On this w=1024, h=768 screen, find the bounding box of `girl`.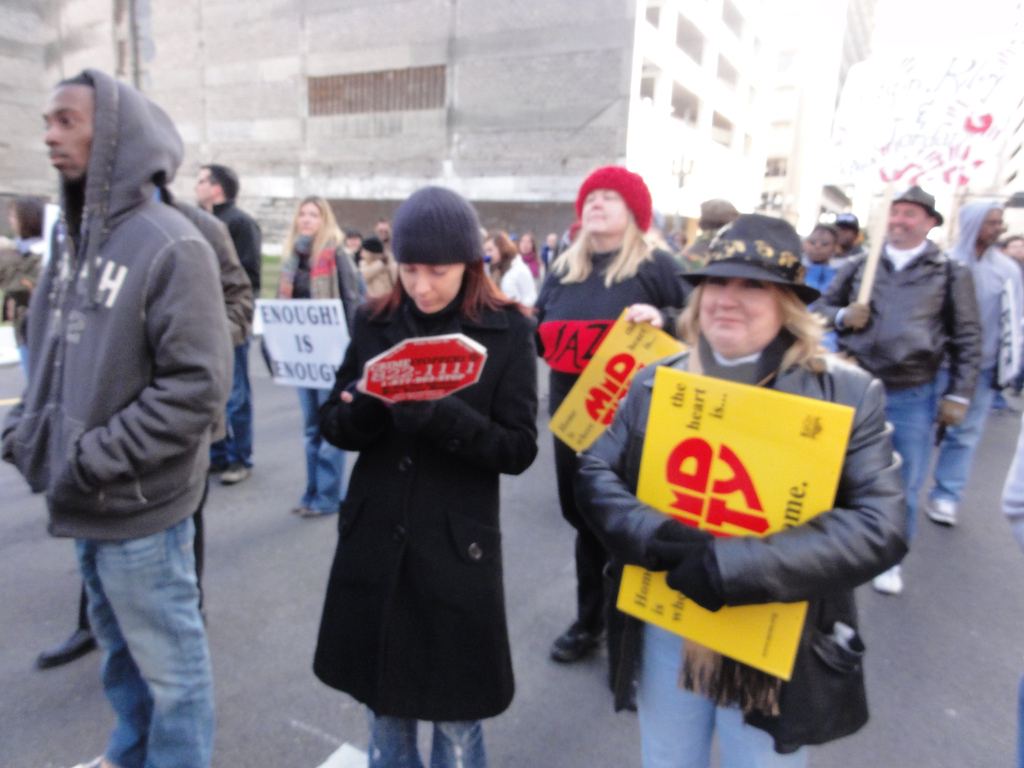
Bounding box: <region>535, 166, 682, 683</region>.
